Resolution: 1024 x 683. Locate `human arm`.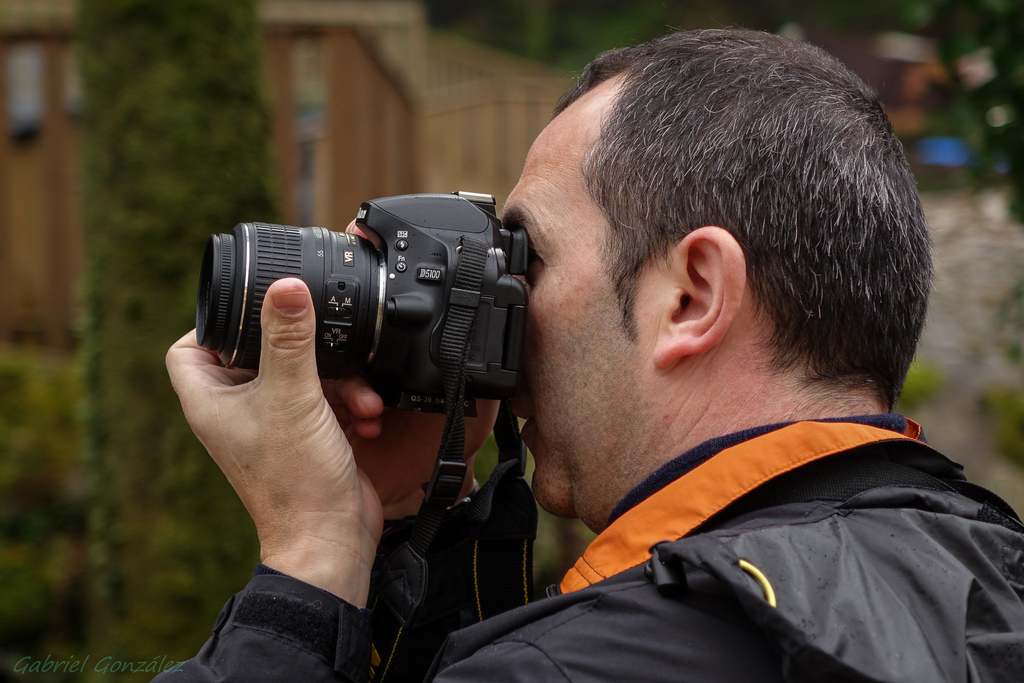
select_region(330, 215, 488, 675).
